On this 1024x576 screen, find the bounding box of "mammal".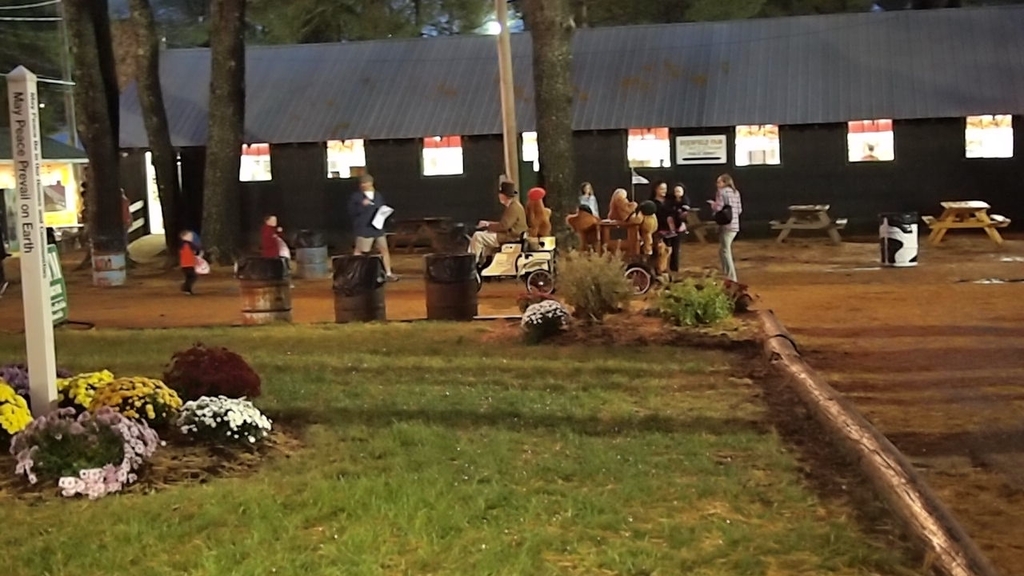
Bounding box: 605, 188, 638, 222.
